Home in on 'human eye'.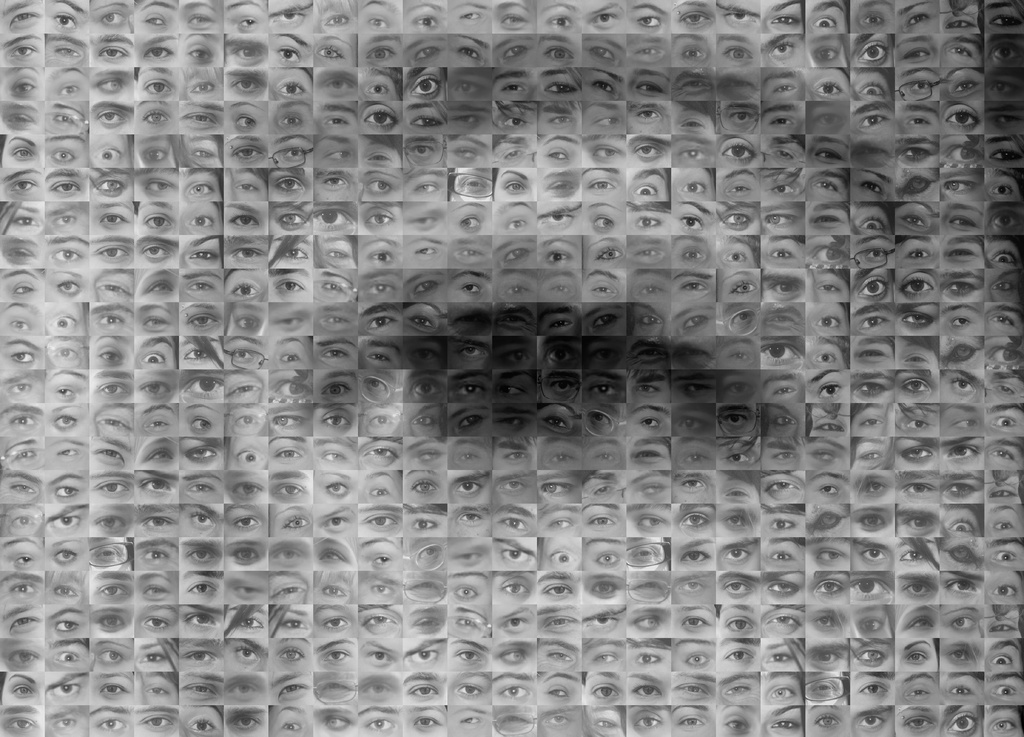
Homed in at box=[142, 315, 165, 331].
